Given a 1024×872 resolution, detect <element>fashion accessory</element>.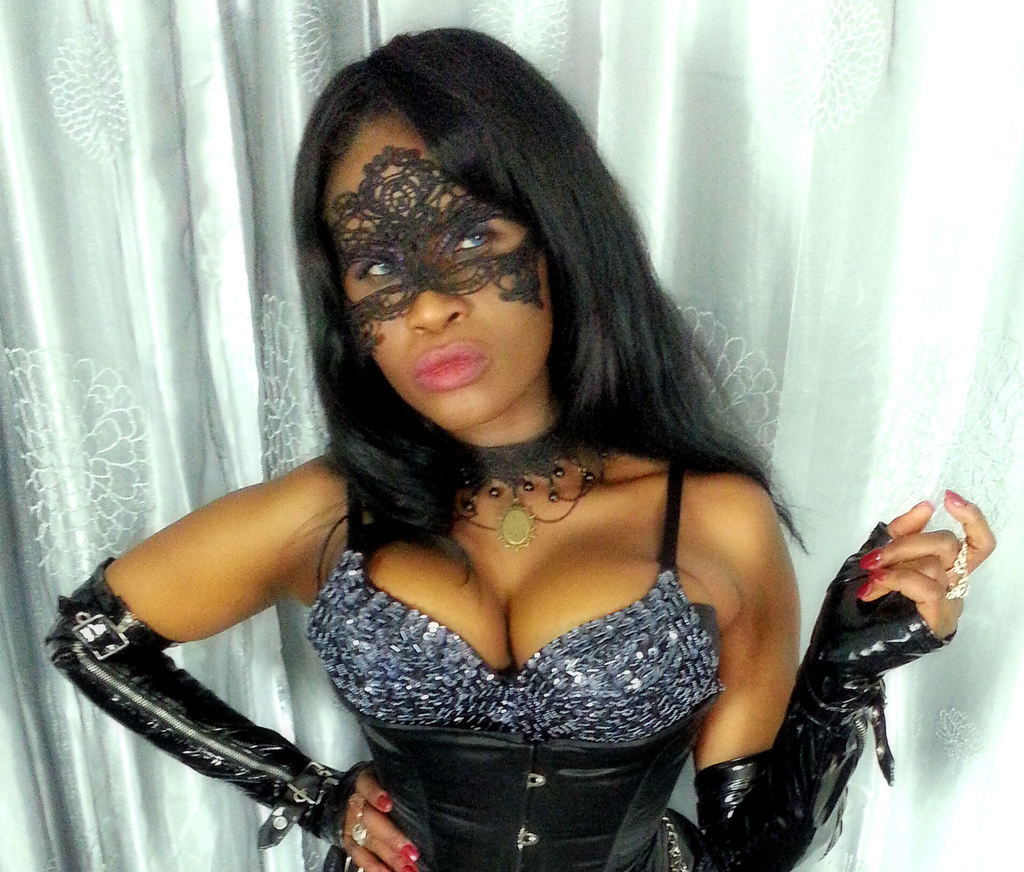
region(349, 801, 367, 846).
